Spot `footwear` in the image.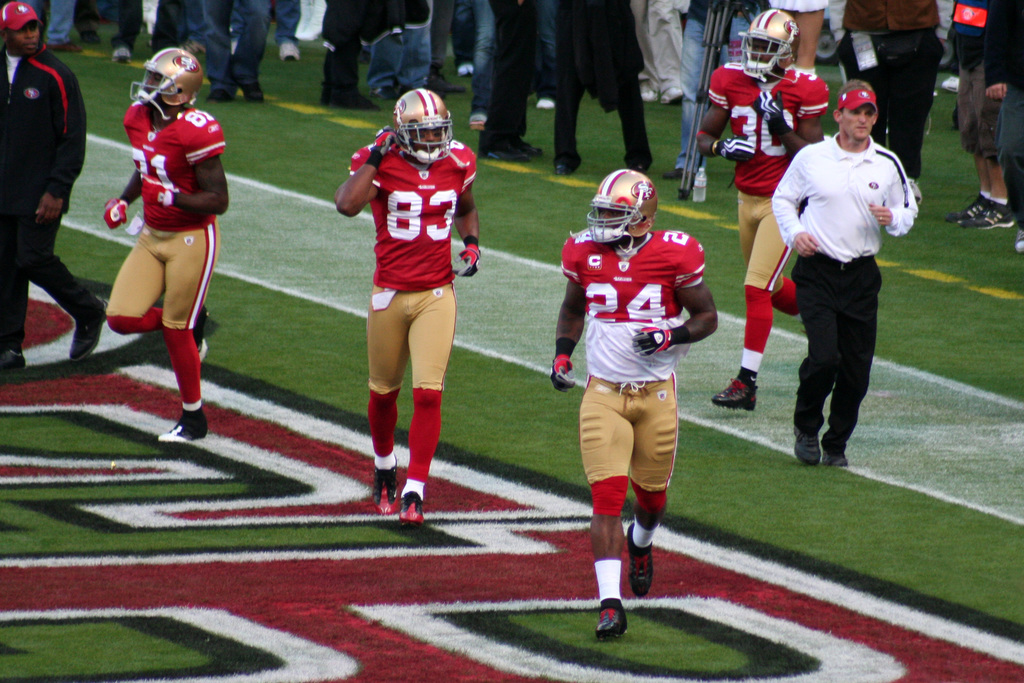
`footwear` found at 656:87:686:105.
